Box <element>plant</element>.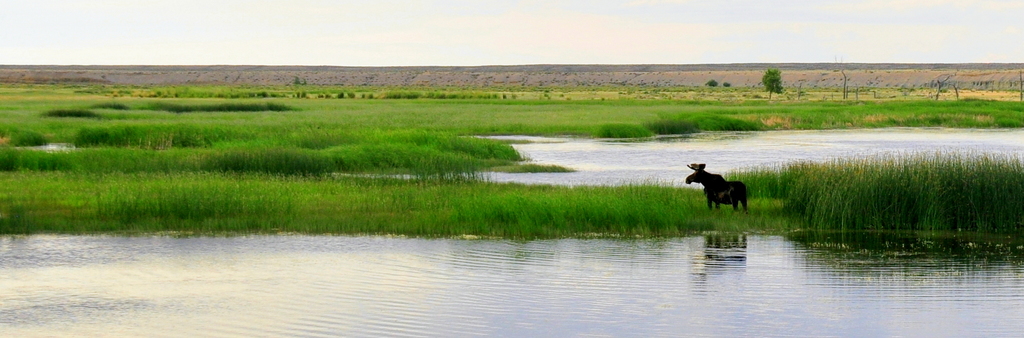
(x1=764, y1=67, x2=785, y2=104).
